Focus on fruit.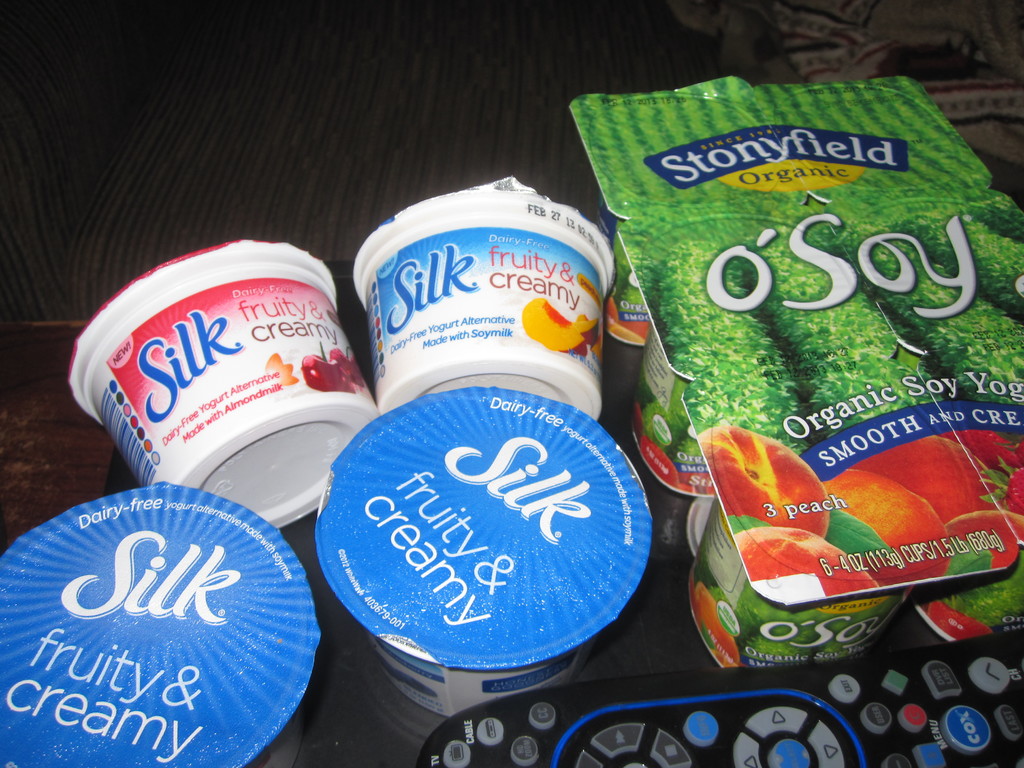
Focused at bbox=(623, 319, 652, 339).
